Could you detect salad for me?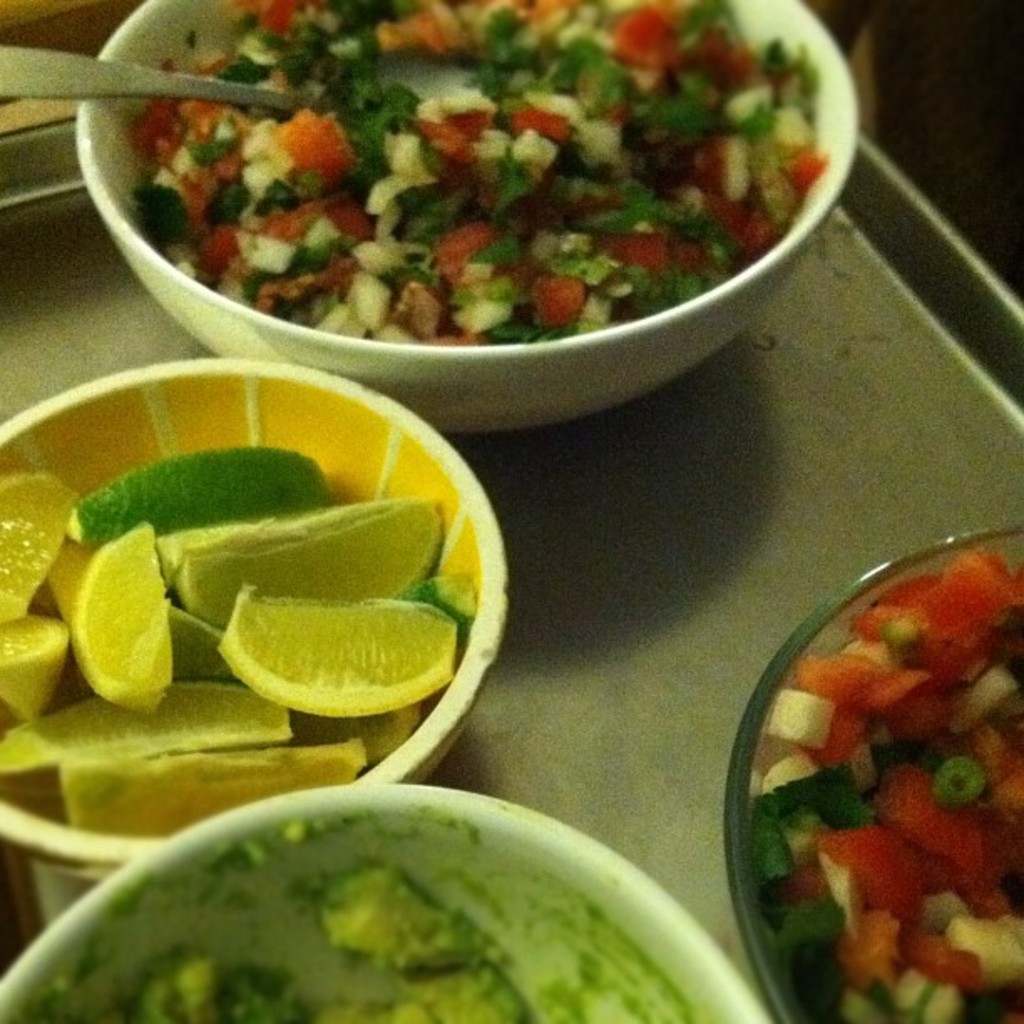
Detection result: (x1=127, y1=0, x2=830, y2=351).
